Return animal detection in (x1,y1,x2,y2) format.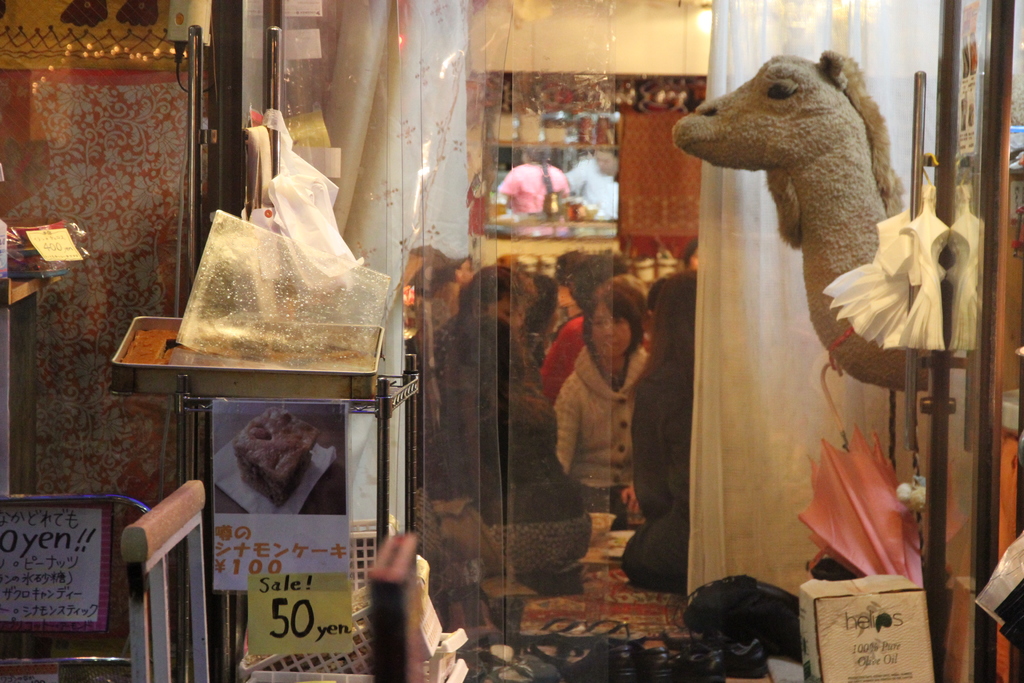
(673,47,908,392).
